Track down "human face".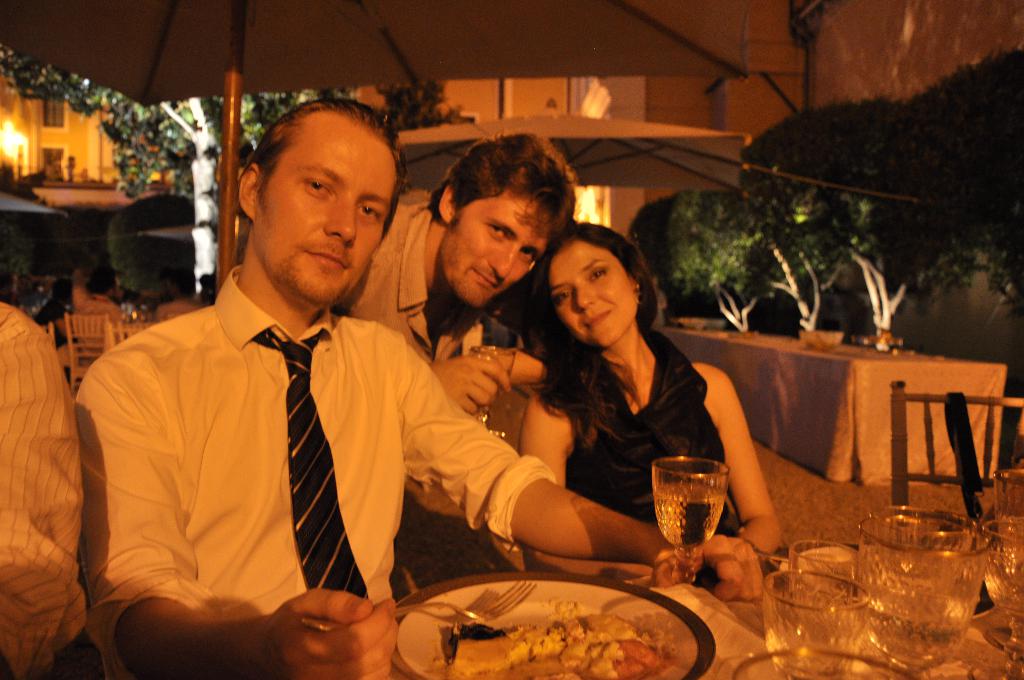
Tracked to 456 193 548 311.
